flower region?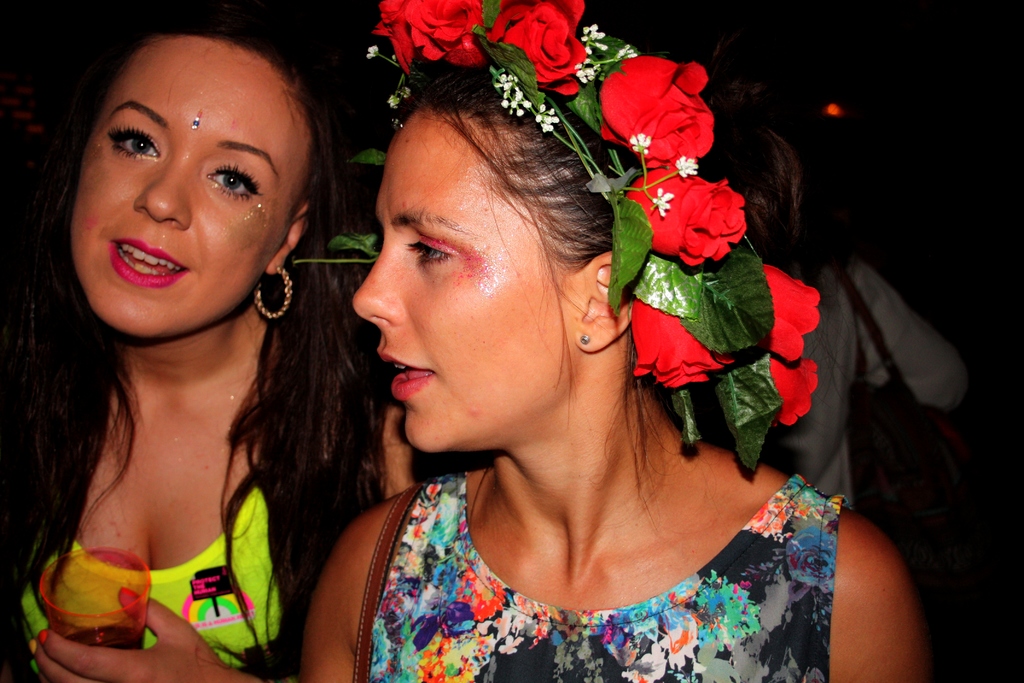
locate(493, 69, 519, 89)
